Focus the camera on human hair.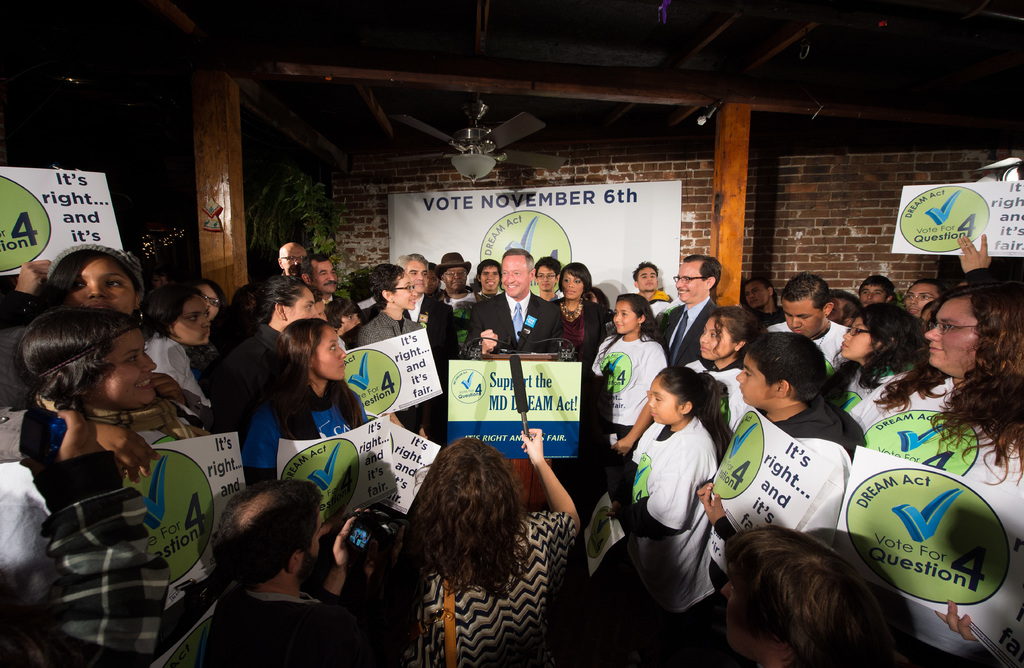
Focus region: 366,261,405,309.
